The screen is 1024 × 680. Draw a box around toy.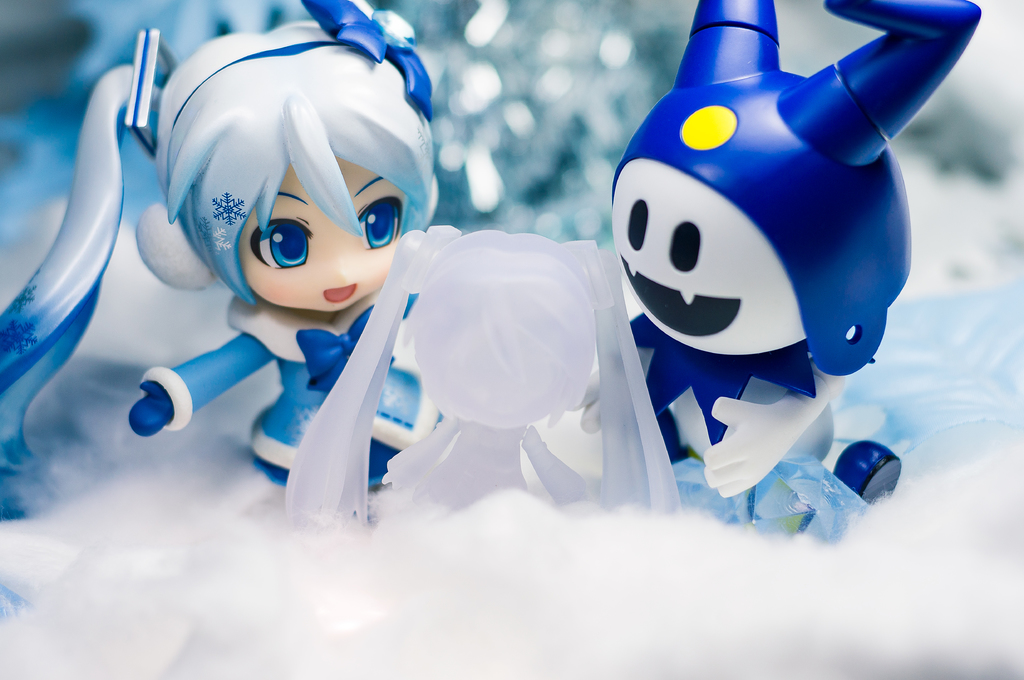
0:0:453:519.
